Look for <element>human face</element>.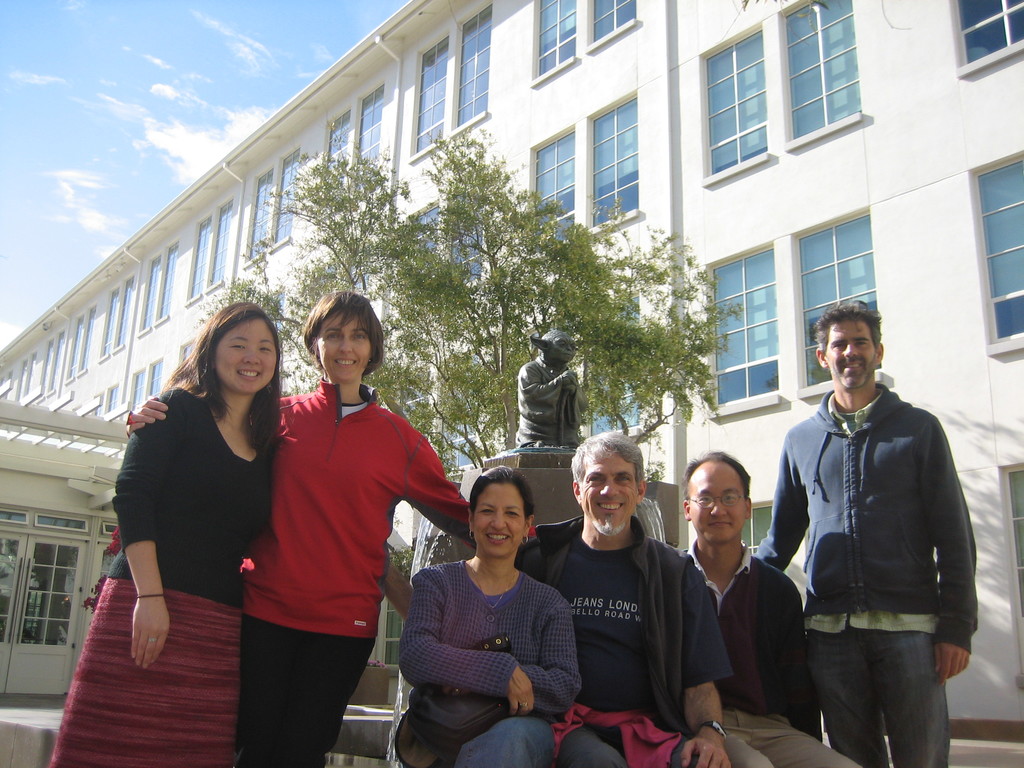
Found: select_region(218, 321, 274, 389).
